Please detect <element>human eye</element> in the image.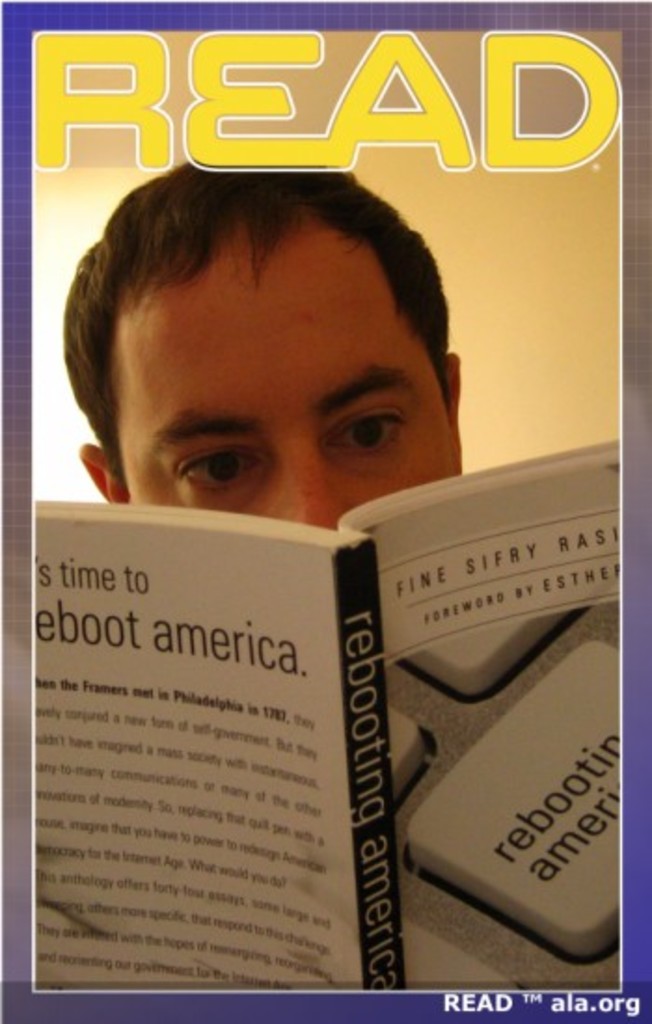
(171,441,266,503).
